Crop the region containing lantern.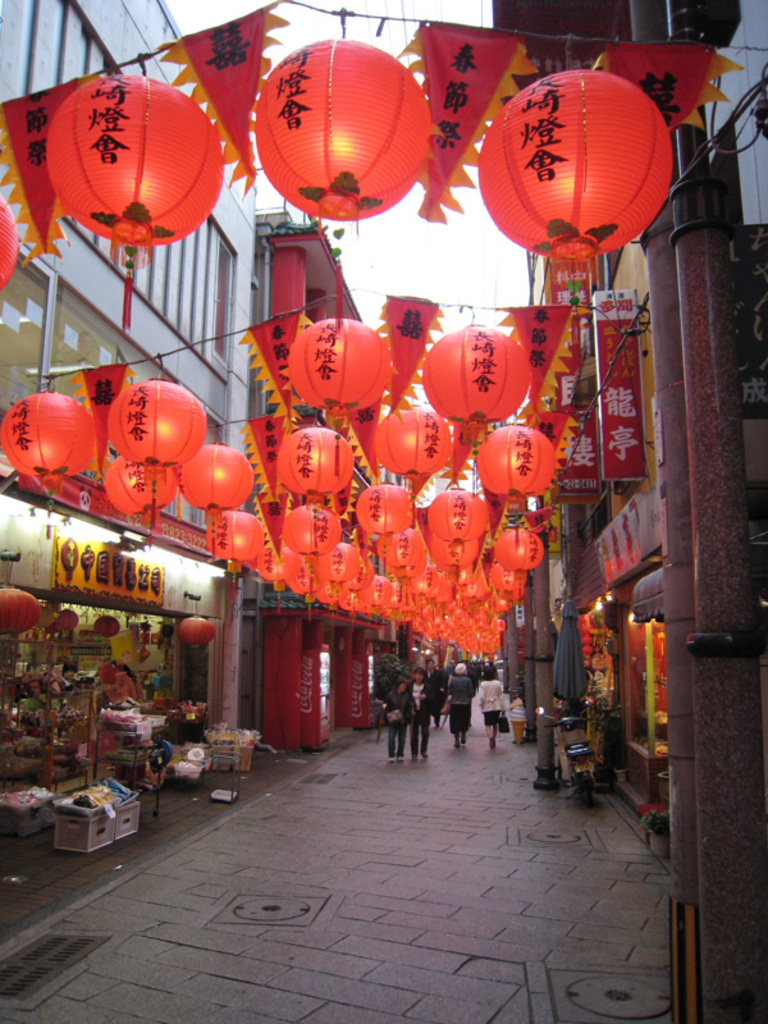
Crop region: l=177, t=442, r=259, b=566.
